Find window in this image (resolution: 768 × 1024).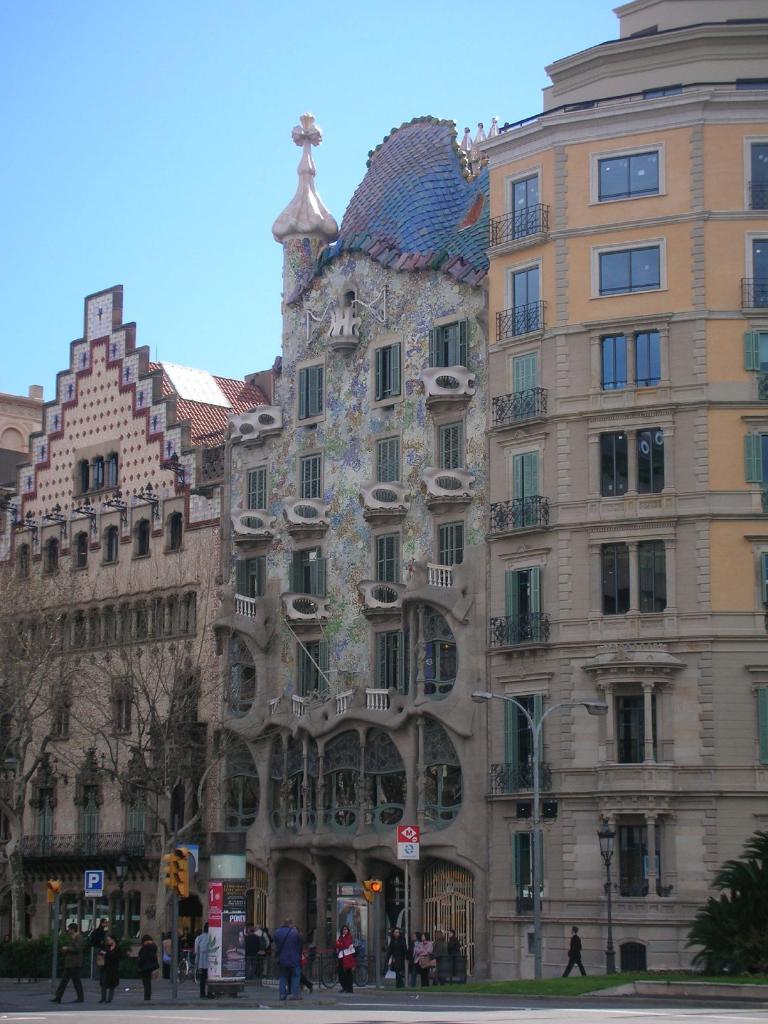
[370,533,396,594].
